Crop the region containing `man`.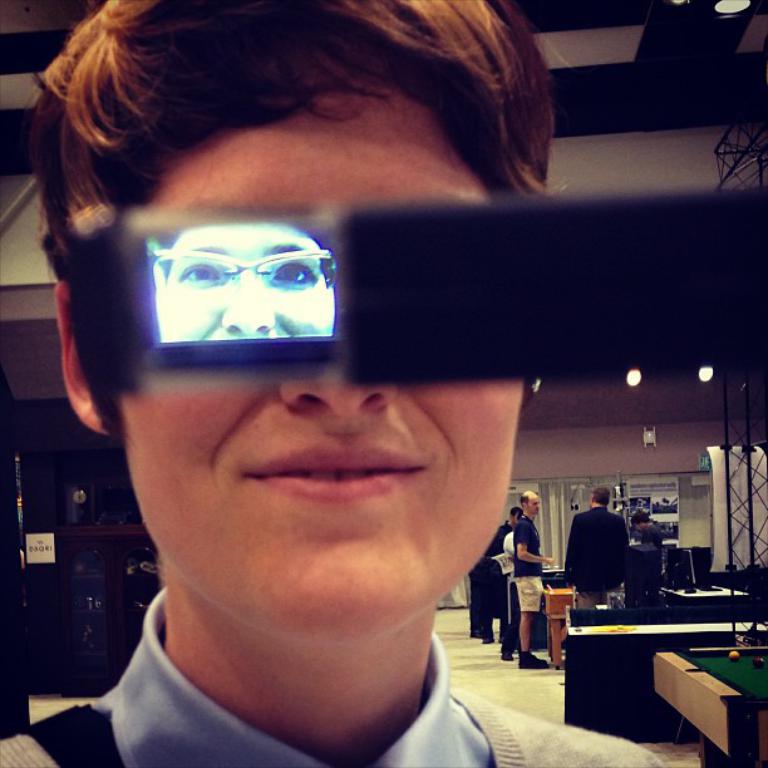
Crop region: bbox=[0, 0, 666, 767].
